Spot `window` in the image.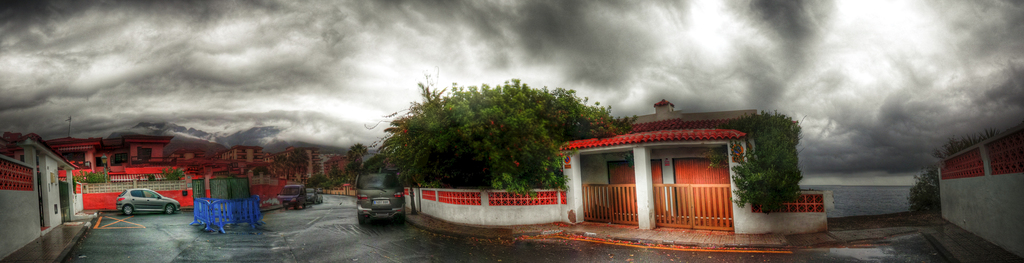
`window` found at region(144, 189, 157, 199).
